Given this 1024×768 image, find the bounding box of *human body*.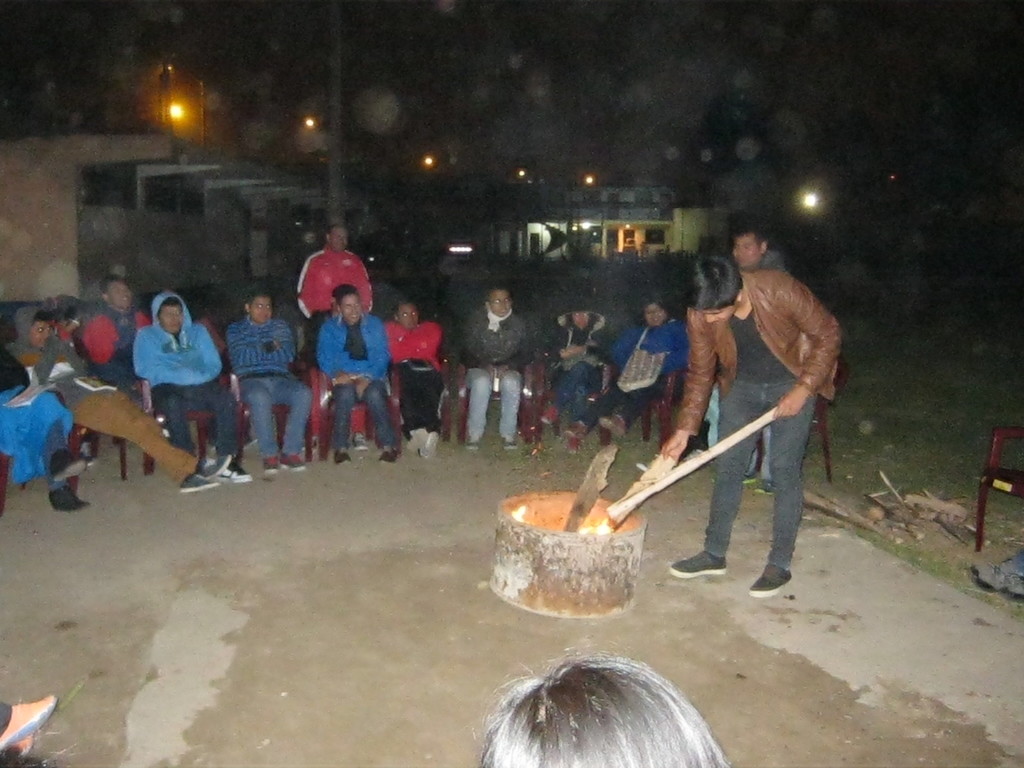
locate(297, 247, 375, 323).
